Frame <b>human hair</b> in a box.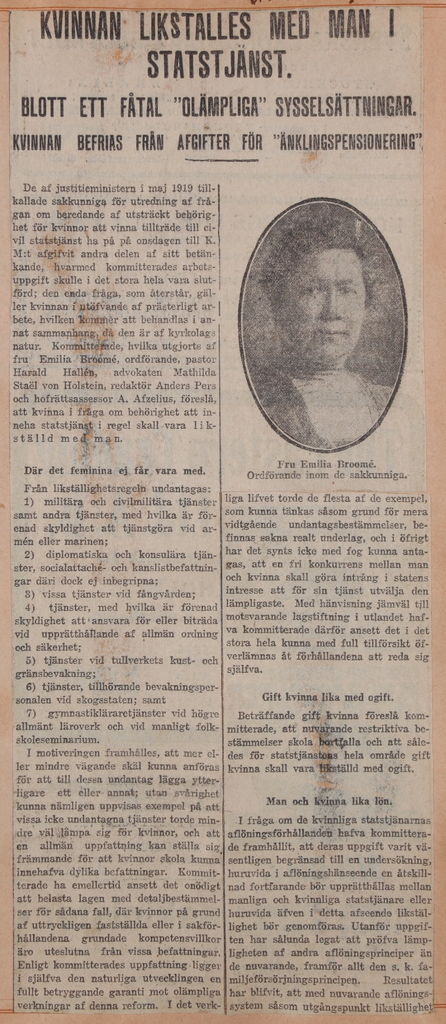
box=[245, 199, 406, 361].
